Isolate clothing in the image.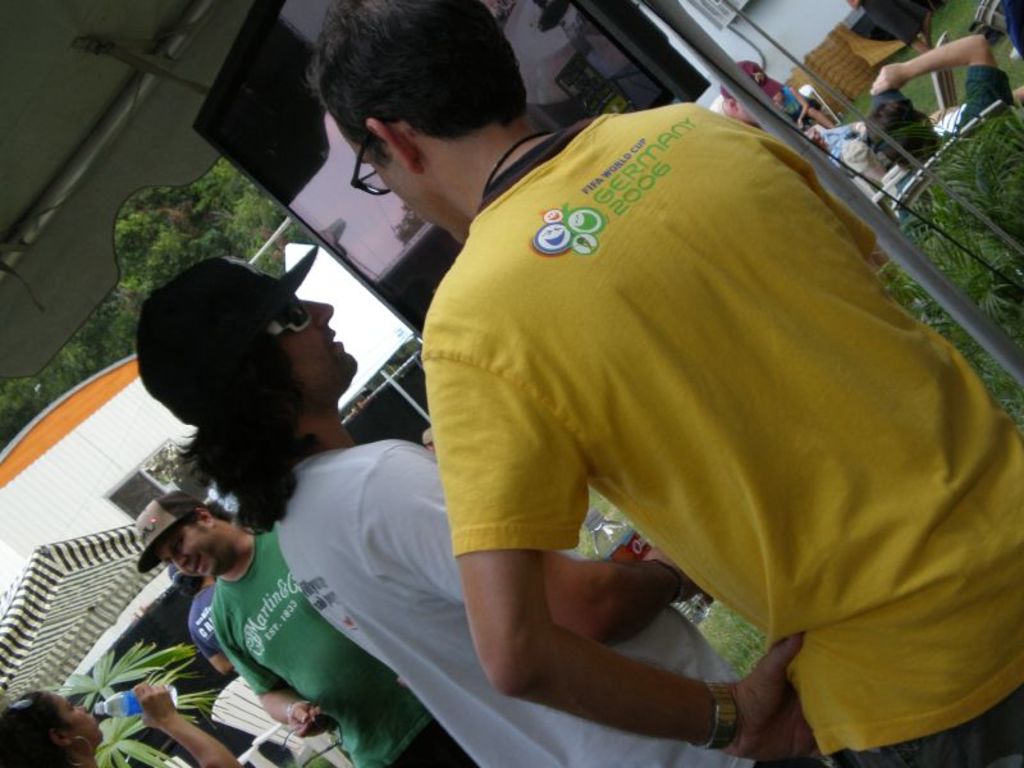
Isolated region: l=207, t=532, r=479, b=767.
